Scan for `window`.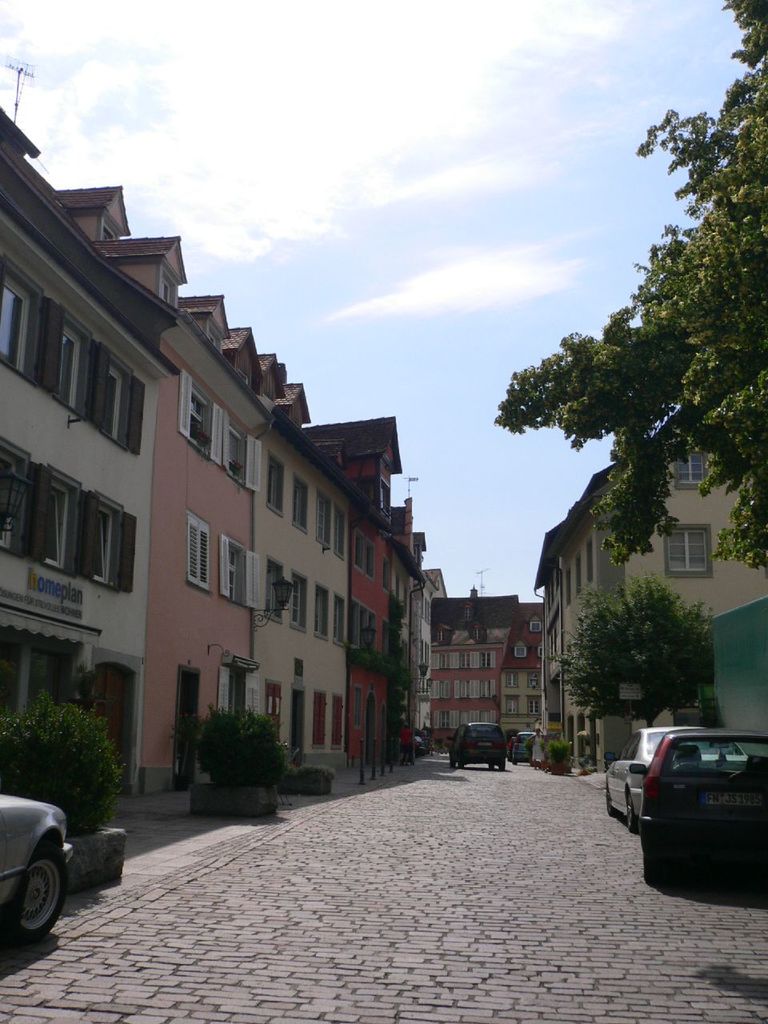
Scan result: rect(290, 566, 310, 631).
